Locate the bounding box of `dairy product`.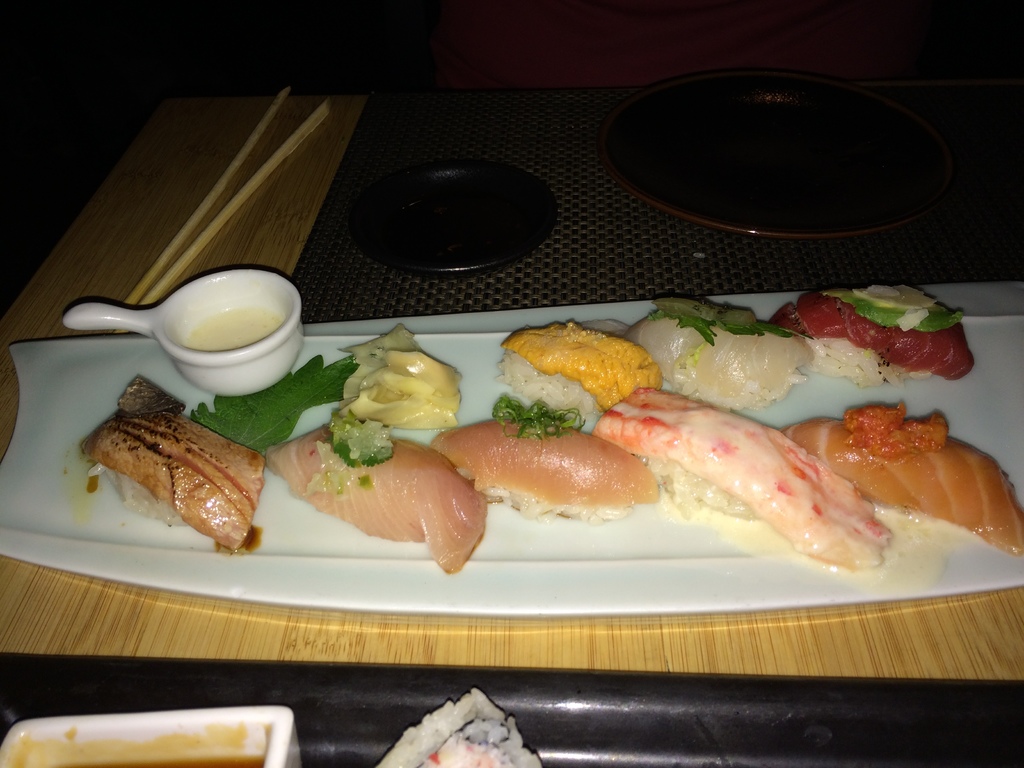
Bounding box: 180,299,282,348.
